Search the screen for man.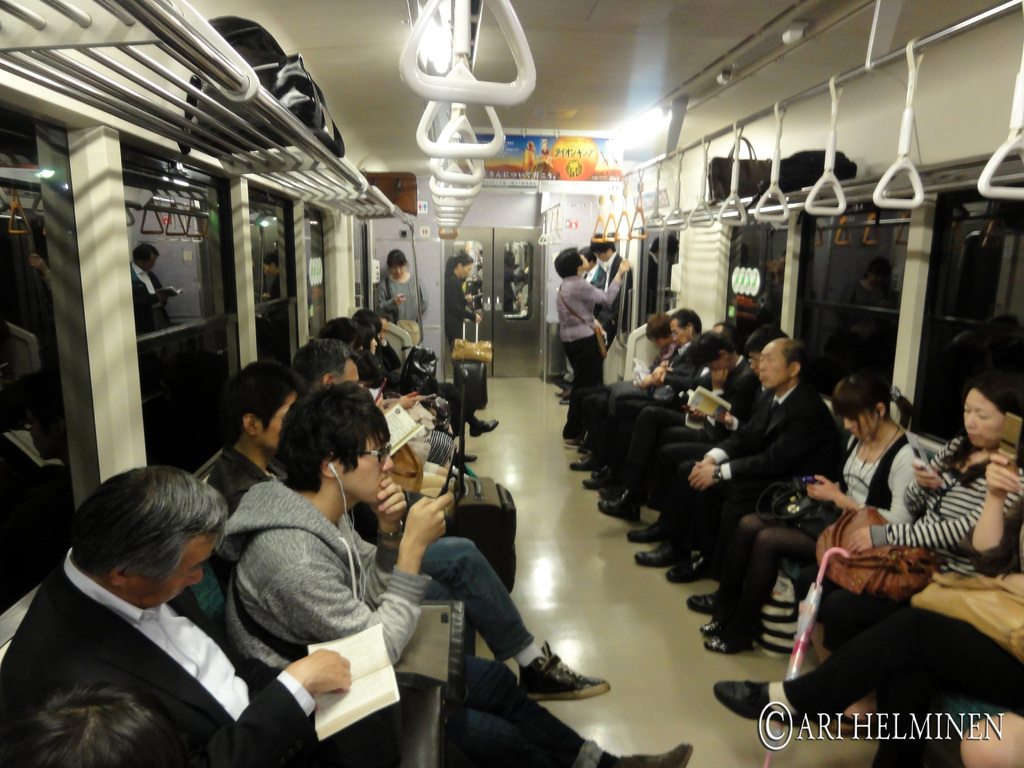
Found at 0, 691, 196, 767.
